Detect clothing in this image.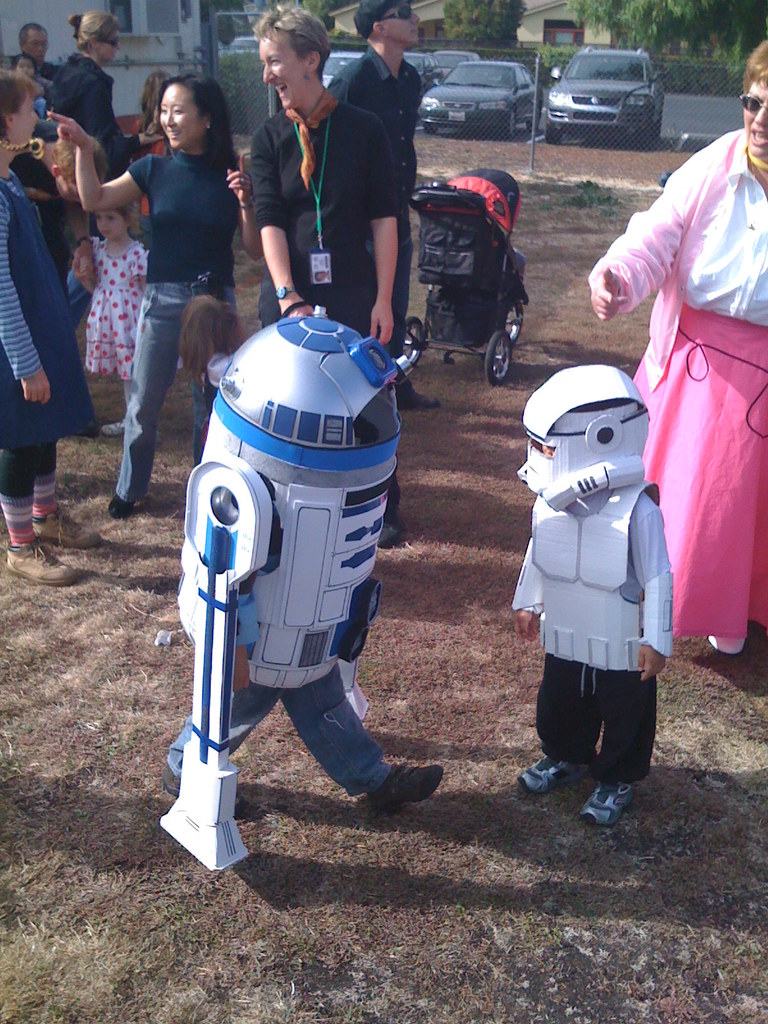
Detection: select_region(51, 51, 135, 161).
